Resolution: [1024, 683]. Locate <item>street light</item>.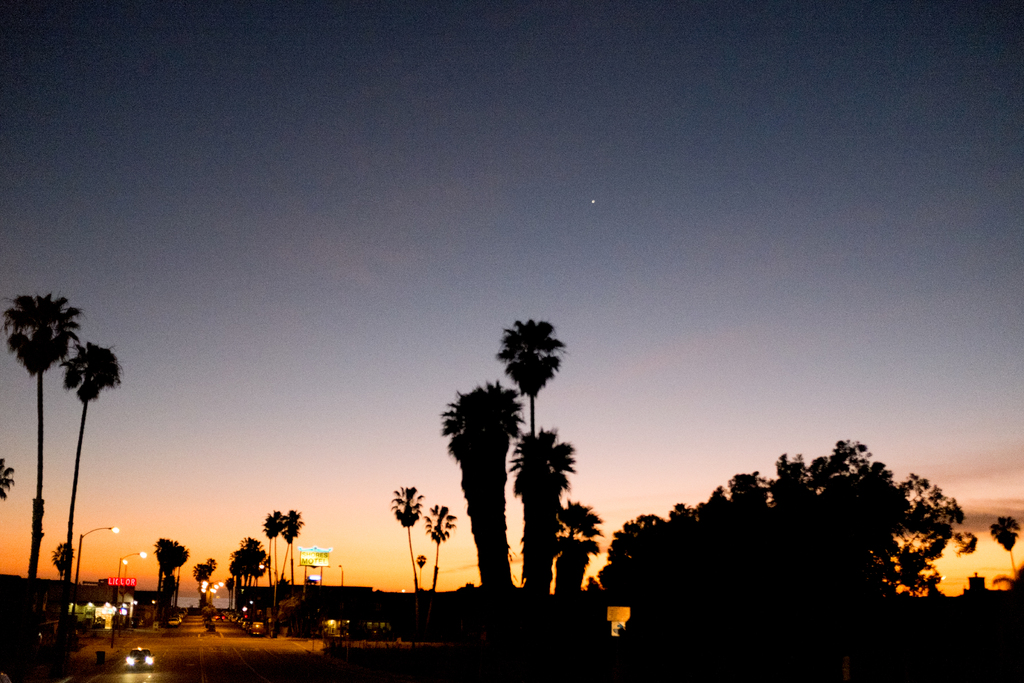
<bbox>121, 558, 130, 604</bbox>.
